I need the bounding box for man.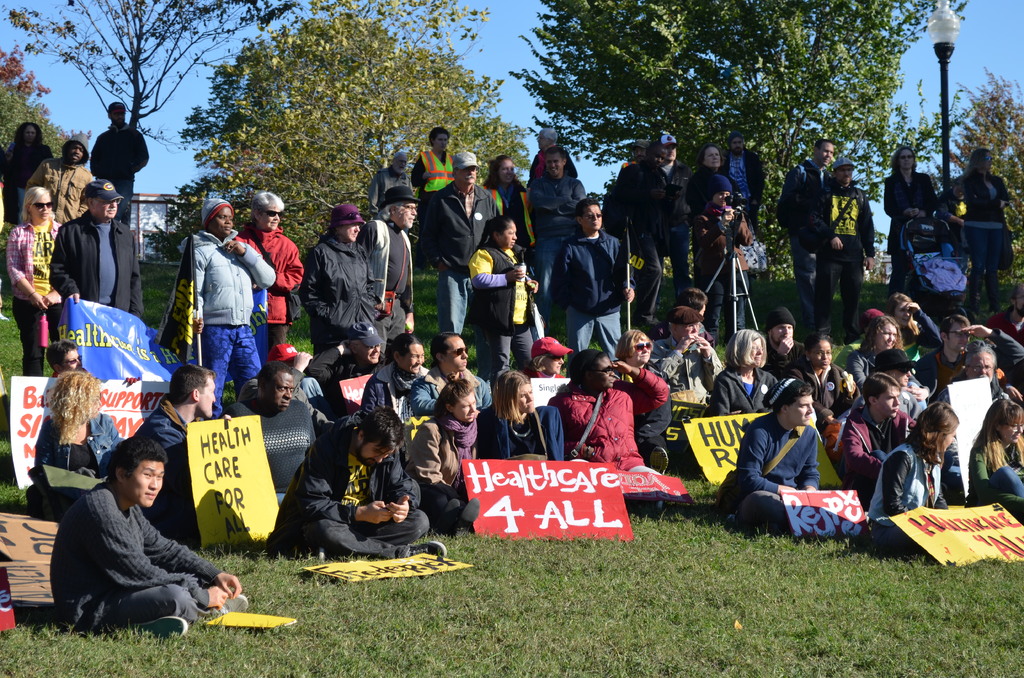
Here it is: bbox=(816, 156, 877, 346).
